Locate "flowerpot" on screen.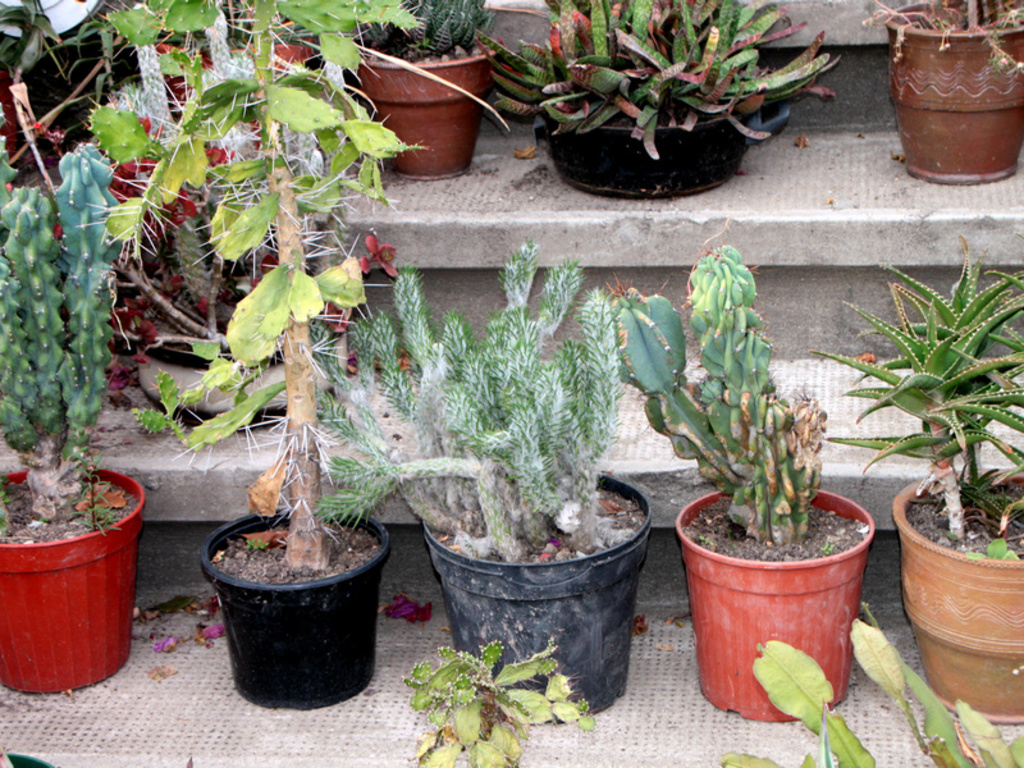
On screen at [881, 0, 1023, 180].
